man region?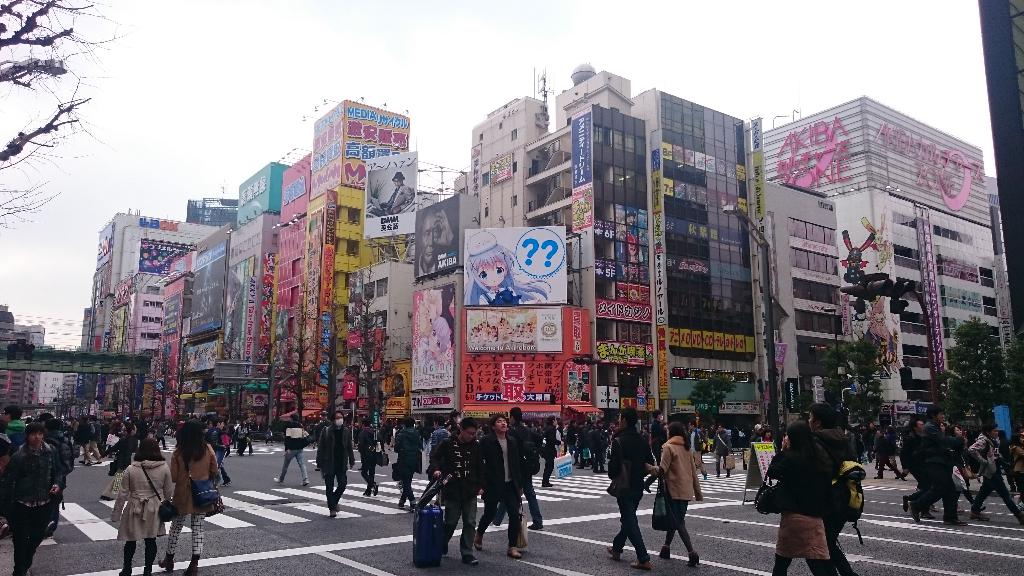
region(907, 406, 966, 527)
